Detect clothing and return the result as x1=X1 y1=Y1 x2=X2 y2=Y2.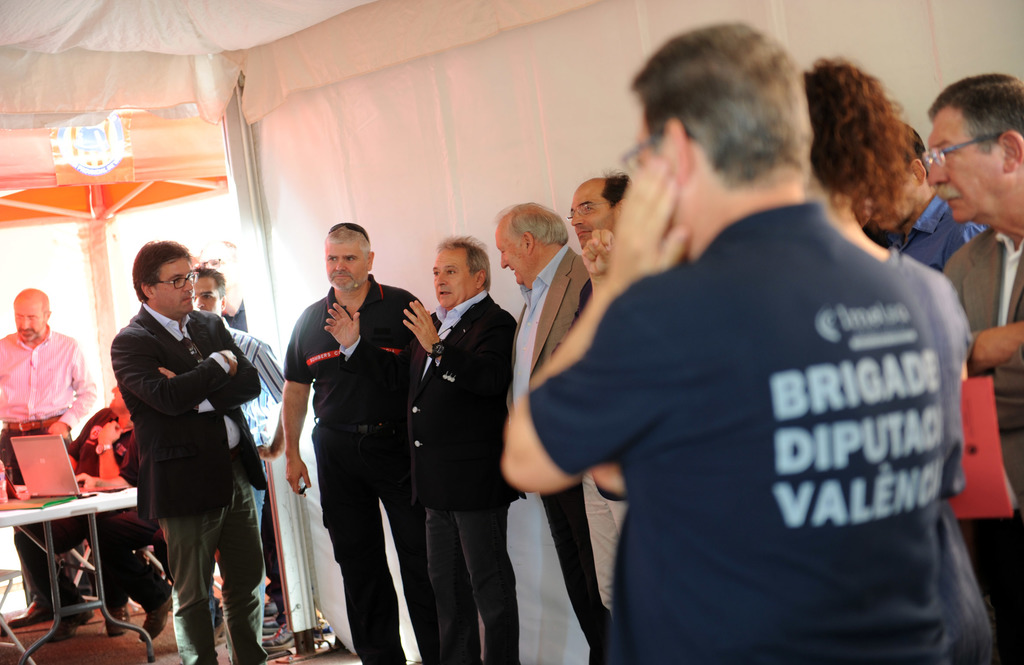
x1=108 y1=300 x2=264 y2=664.
